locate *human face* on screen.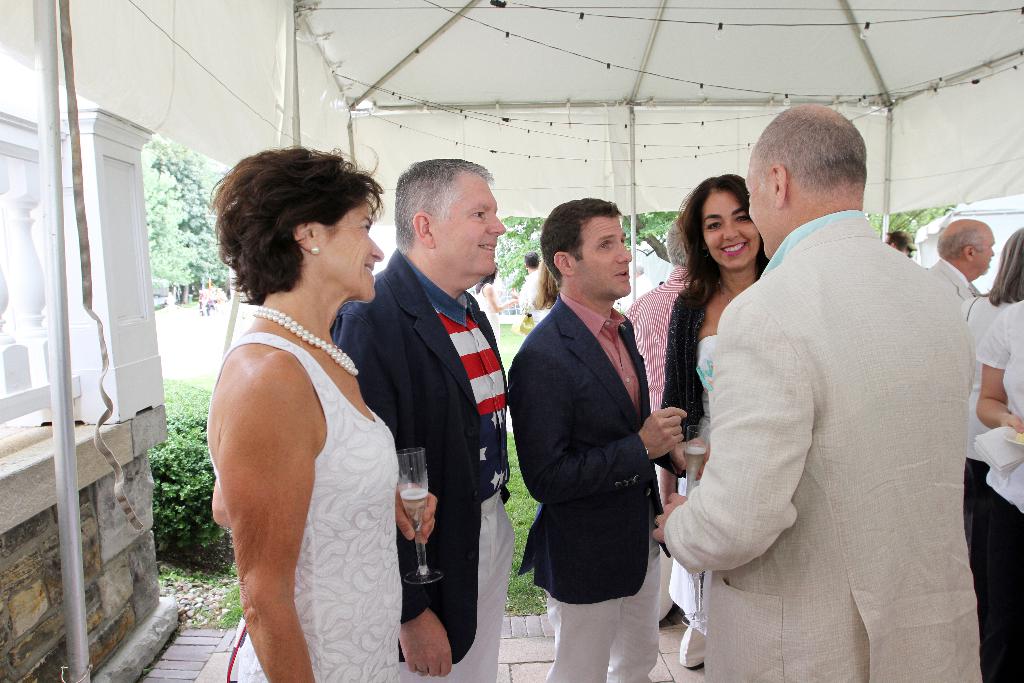
On screen at (750,145,778,262).
